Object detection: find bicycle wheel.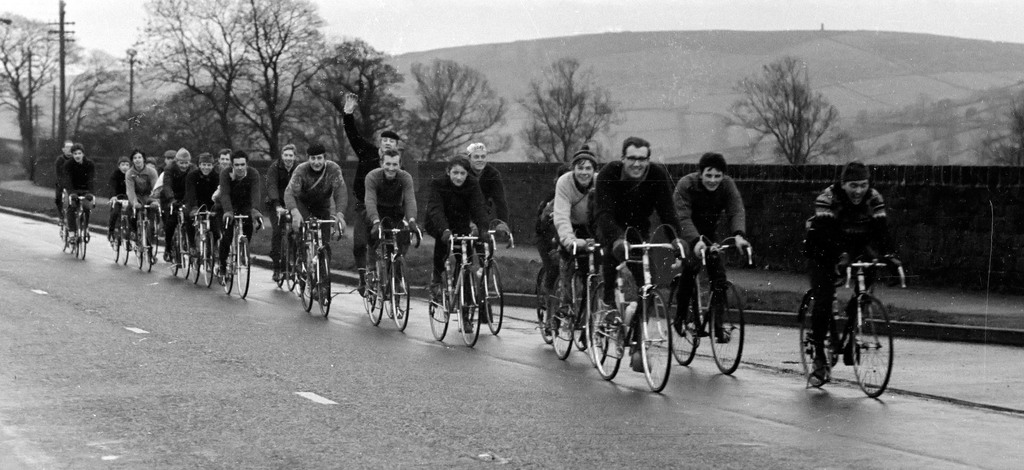
284, 234, 296, 290.
